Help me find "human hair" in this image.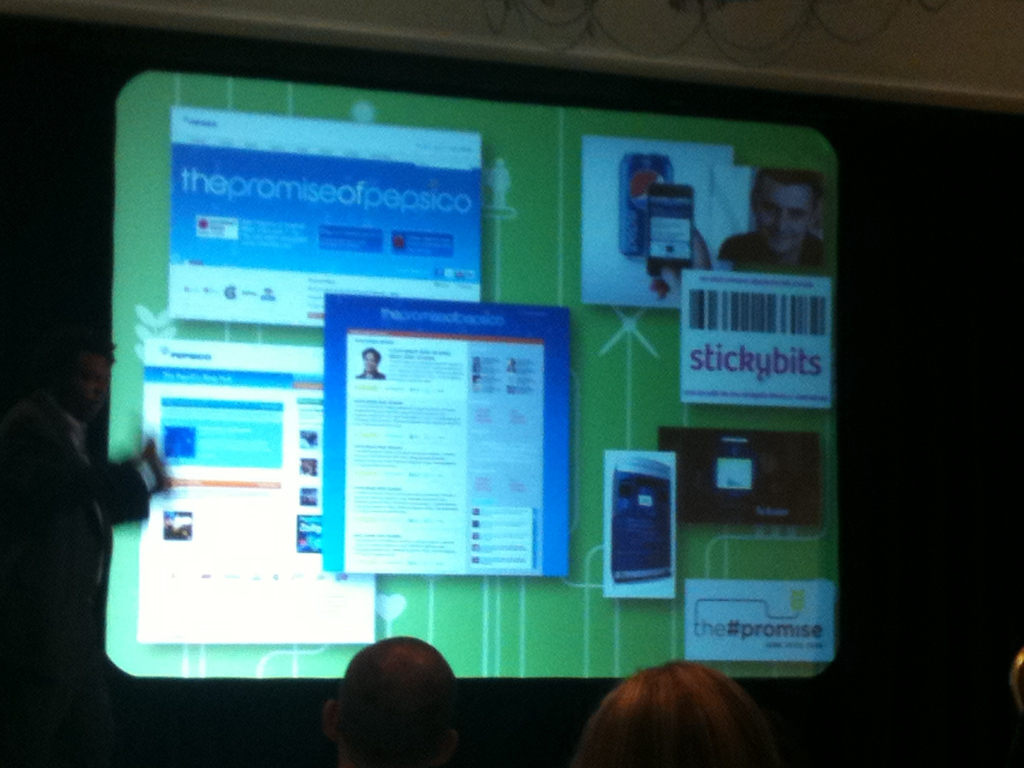
Found it: Rect(561, 665, 801, 767).
